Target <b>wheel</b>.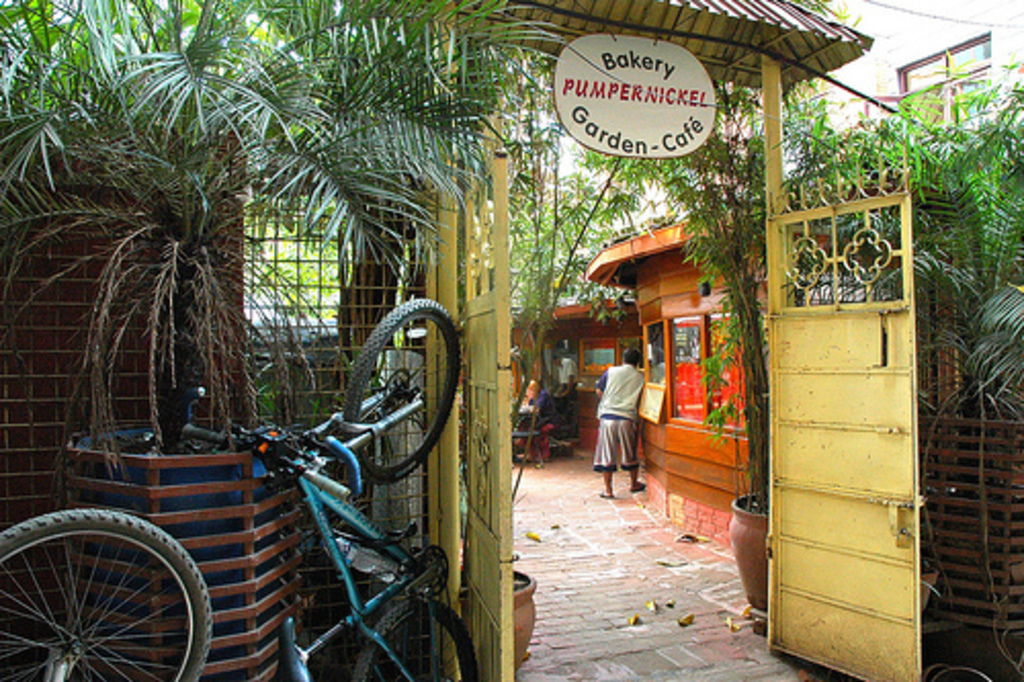
Target region: crop(0, 508, 217, 680).
